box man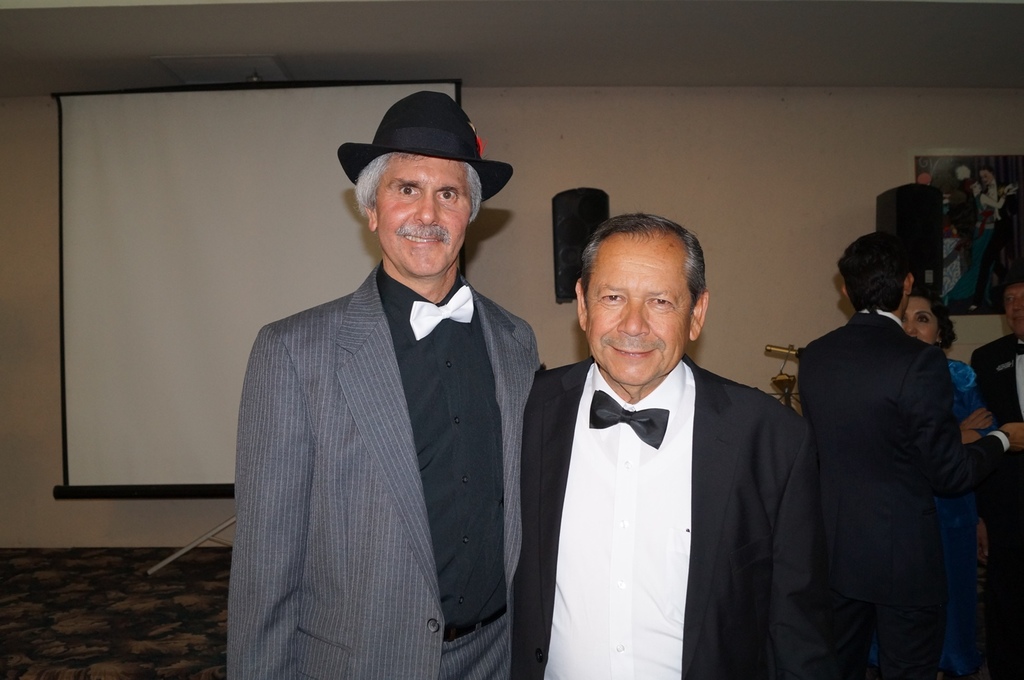
detection(224, 88, 539, 679)
